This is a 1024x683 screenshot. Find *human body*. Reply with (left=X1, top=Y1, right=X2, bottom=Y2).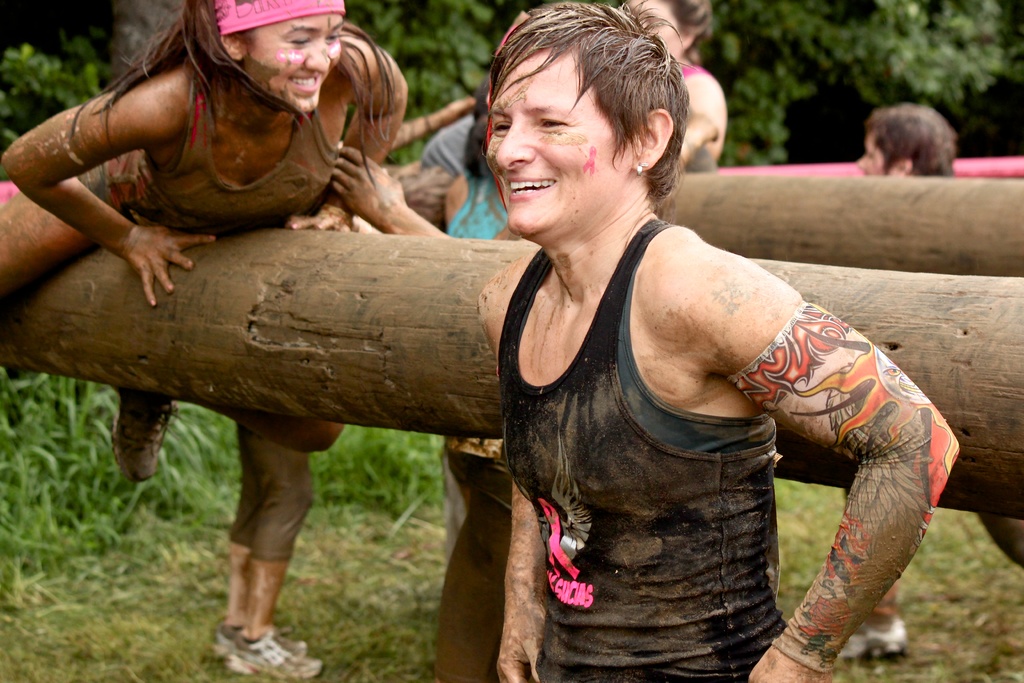
(left=323, top=117, right=529, bottom=682).
